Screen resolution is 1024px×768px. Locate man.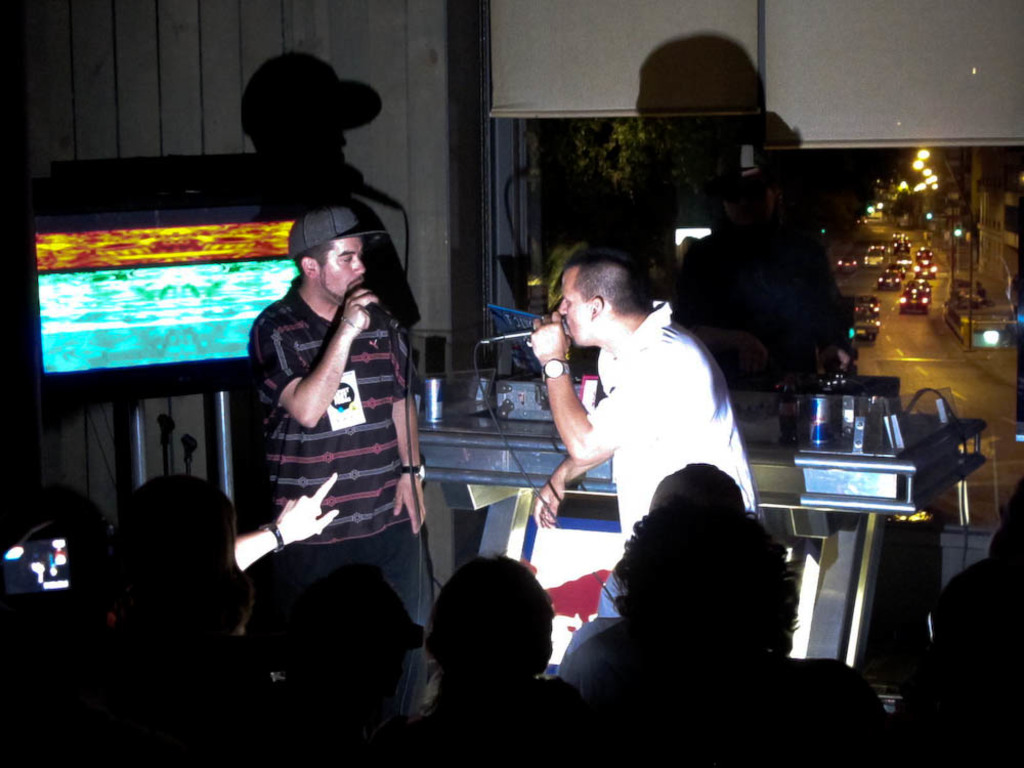
249, 208, 436, 715.
